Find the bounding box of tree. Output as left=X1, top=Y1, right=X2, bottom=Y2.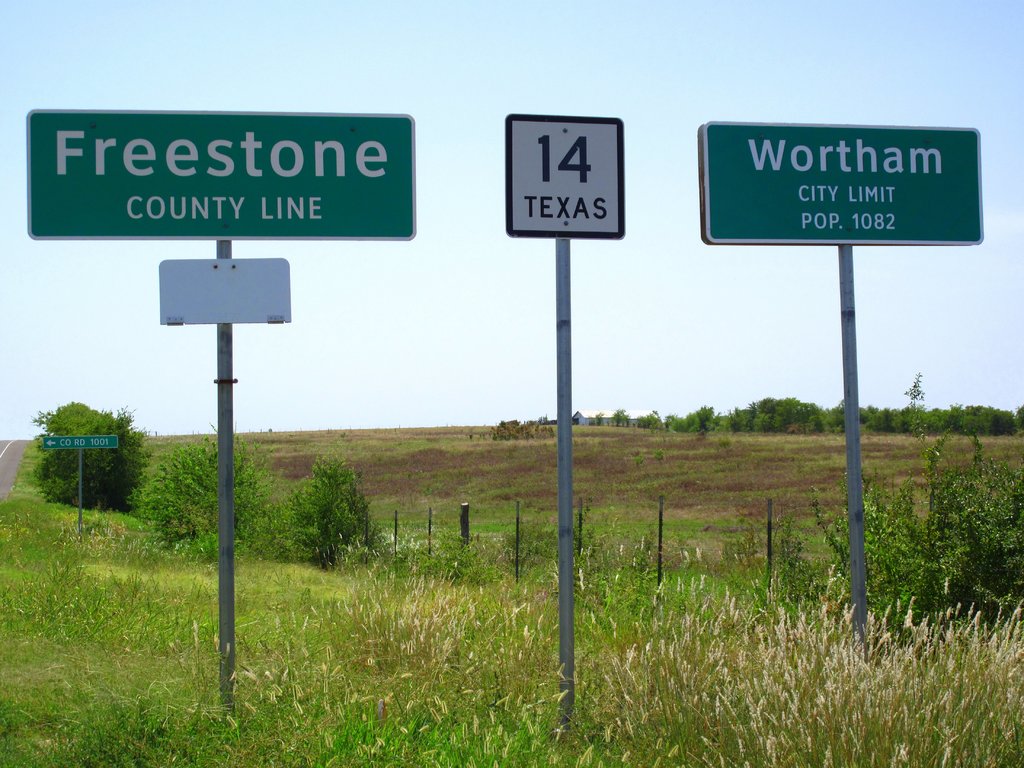
left=267, top=450, right=381, bottom=562.
